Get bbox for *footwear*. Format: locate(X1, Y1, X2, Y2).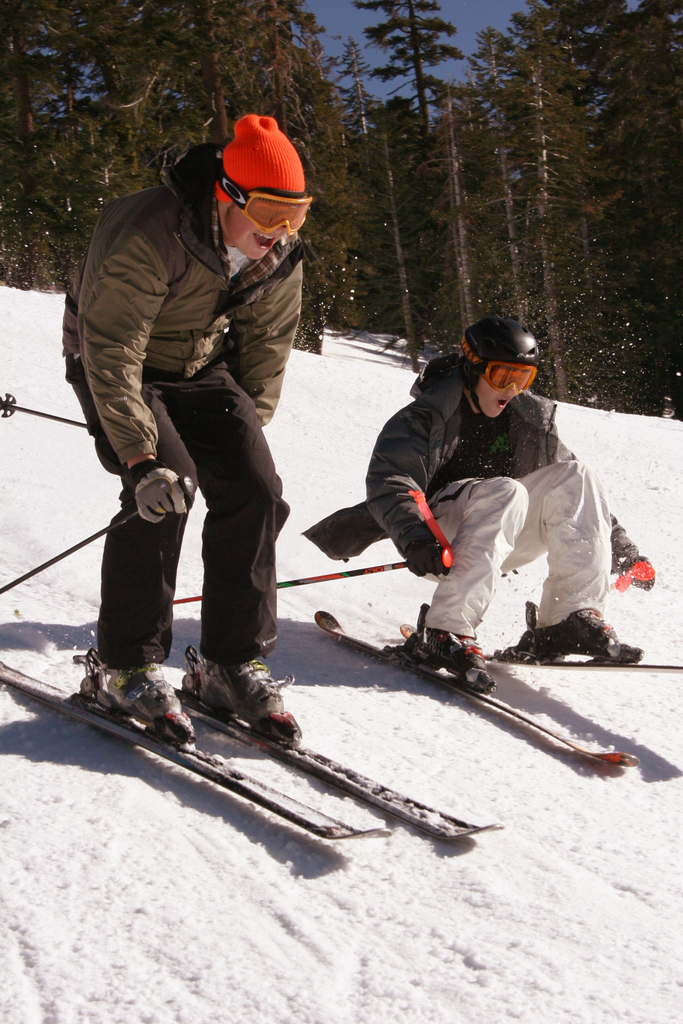
locate(541, 612, 621, 662).
